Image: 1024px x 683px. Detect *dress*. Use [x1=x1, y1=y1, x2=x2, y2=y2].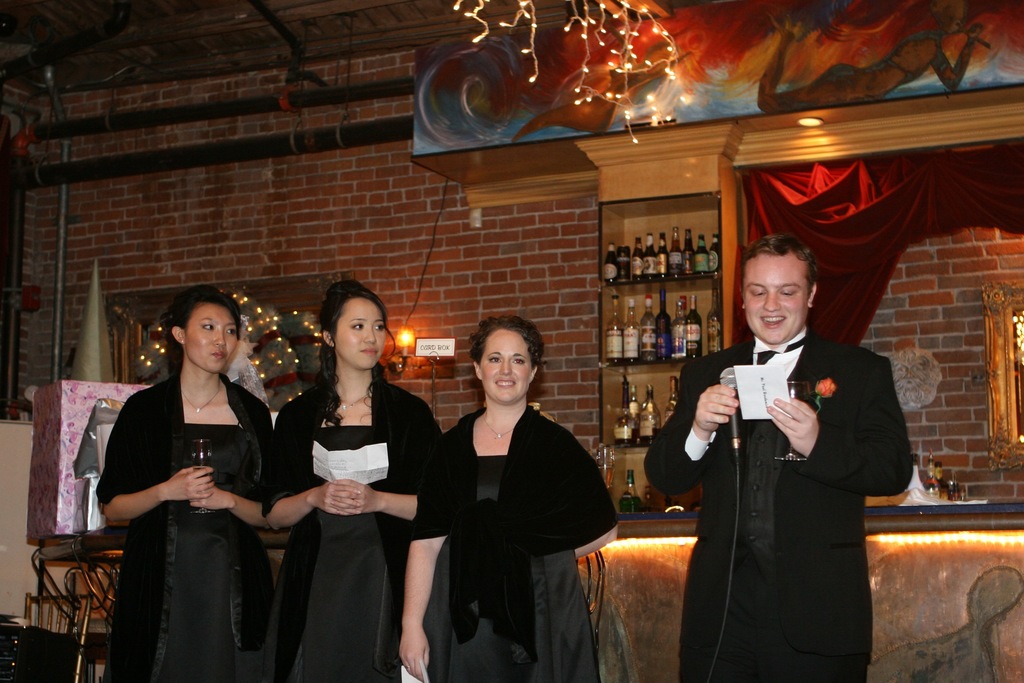
[x1=272, y1=424, x2=401, y2=682].
